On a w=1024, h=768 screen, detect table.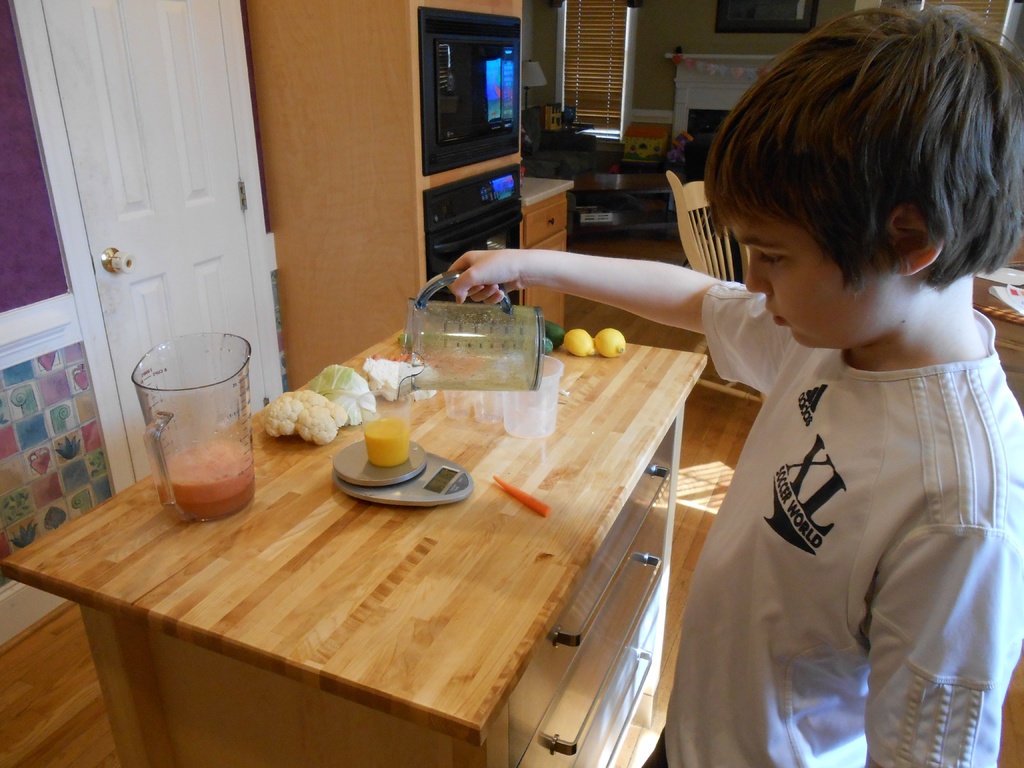
164/276/727/655.
